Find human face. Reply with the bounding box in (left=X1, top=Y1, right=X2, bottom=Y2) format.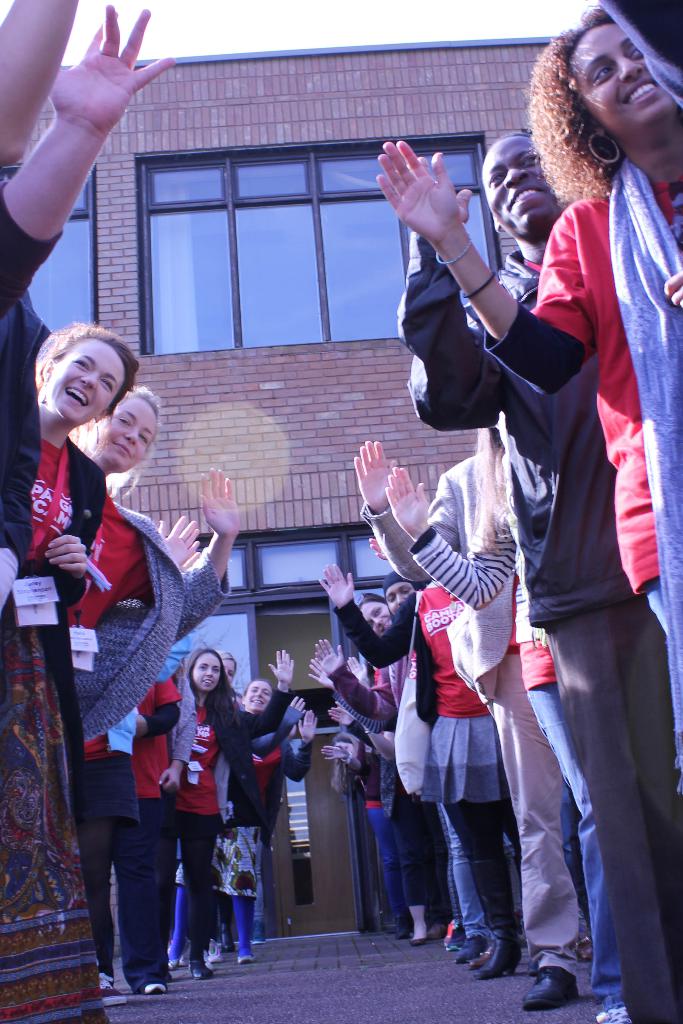
(left=186, top=650, right=218, bottom=691).
